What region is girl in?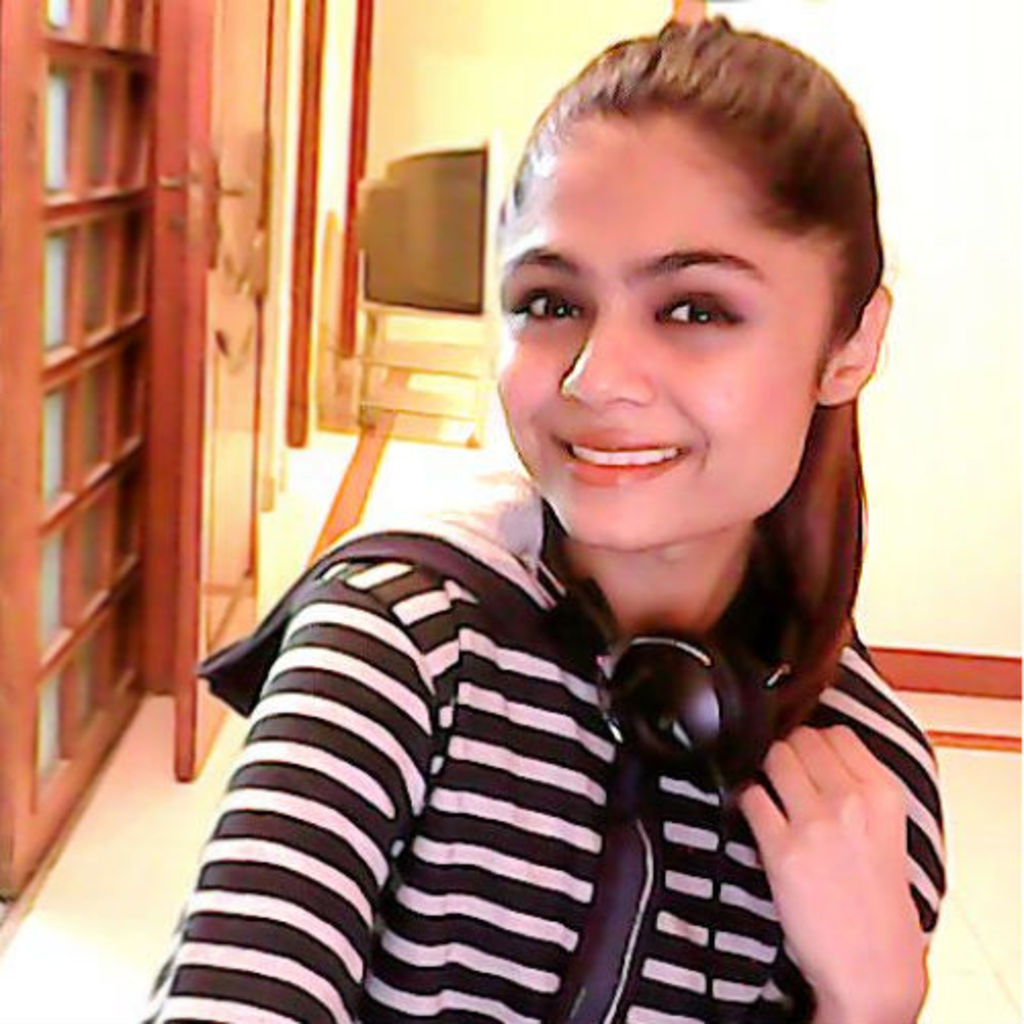
(137, 12, 956, 1022).
